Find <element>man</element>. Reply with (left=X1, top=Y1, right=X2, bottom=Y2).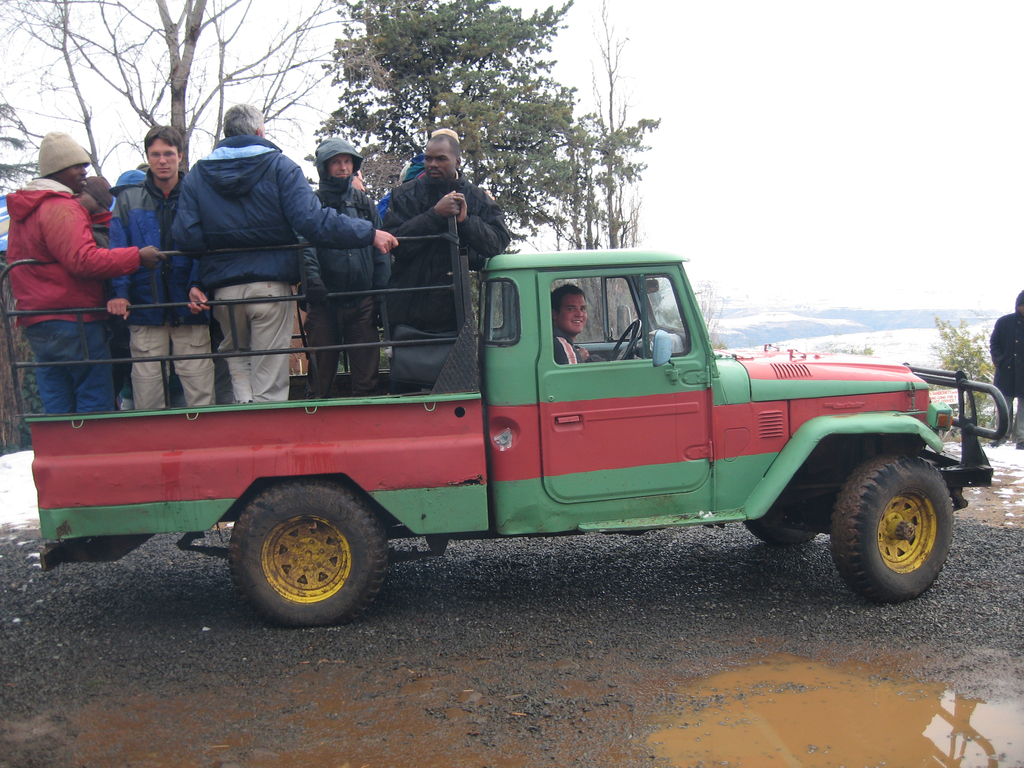
(left=111, top=170, right=145, bottom=209).
